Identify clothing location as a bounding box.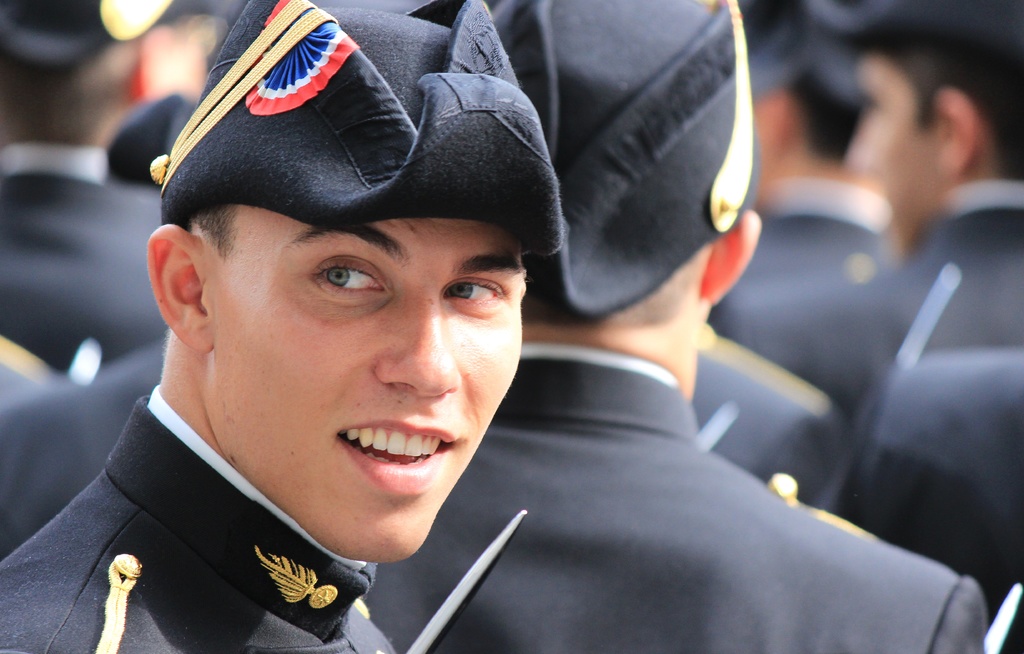
365/366/982/653.
